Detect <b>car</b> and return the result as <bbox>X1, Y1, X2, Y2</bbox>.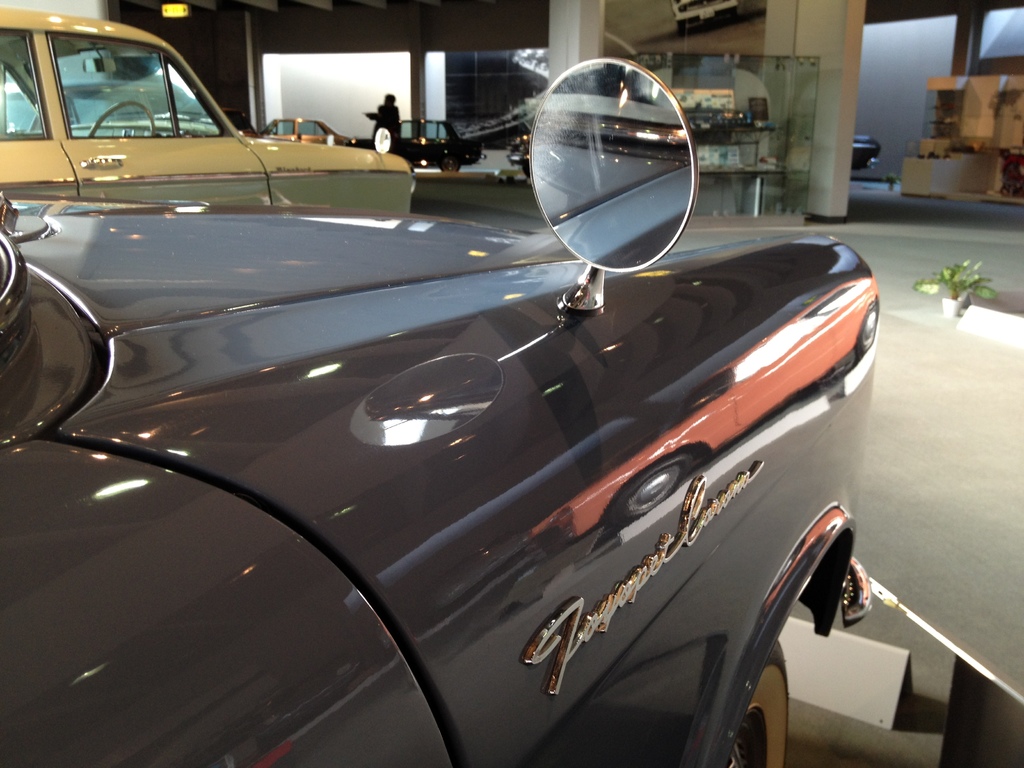
<bbox>668, 0, 751, 34</bbox>.
